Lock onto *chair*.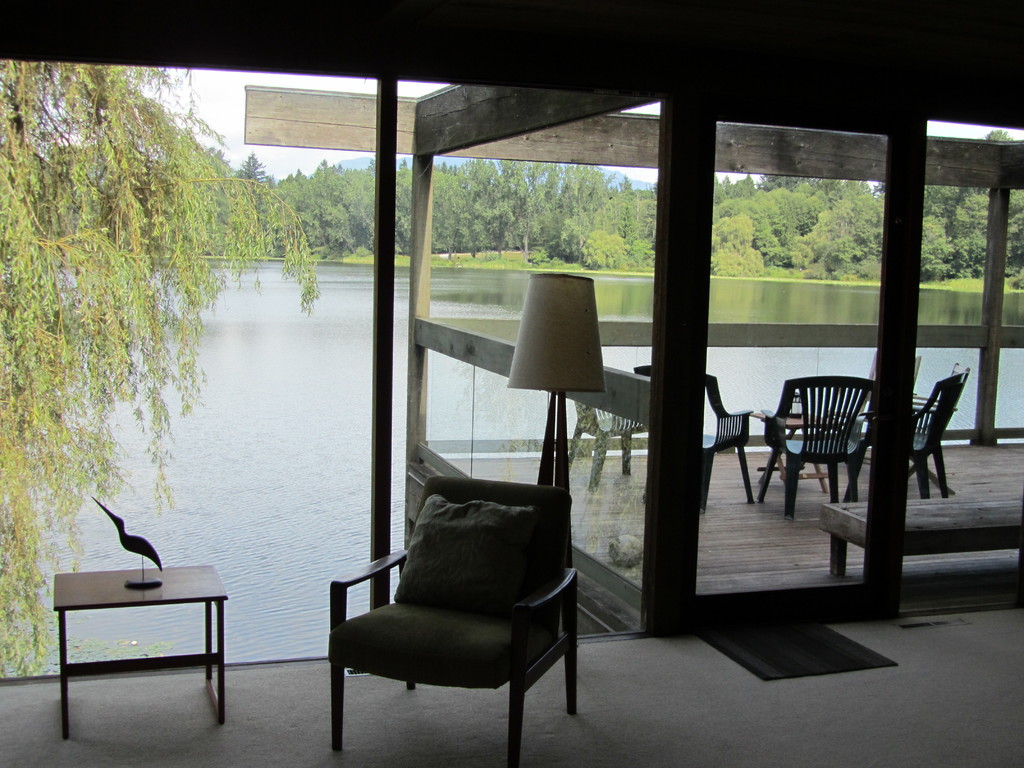
Locked: 637:362:758:511.
